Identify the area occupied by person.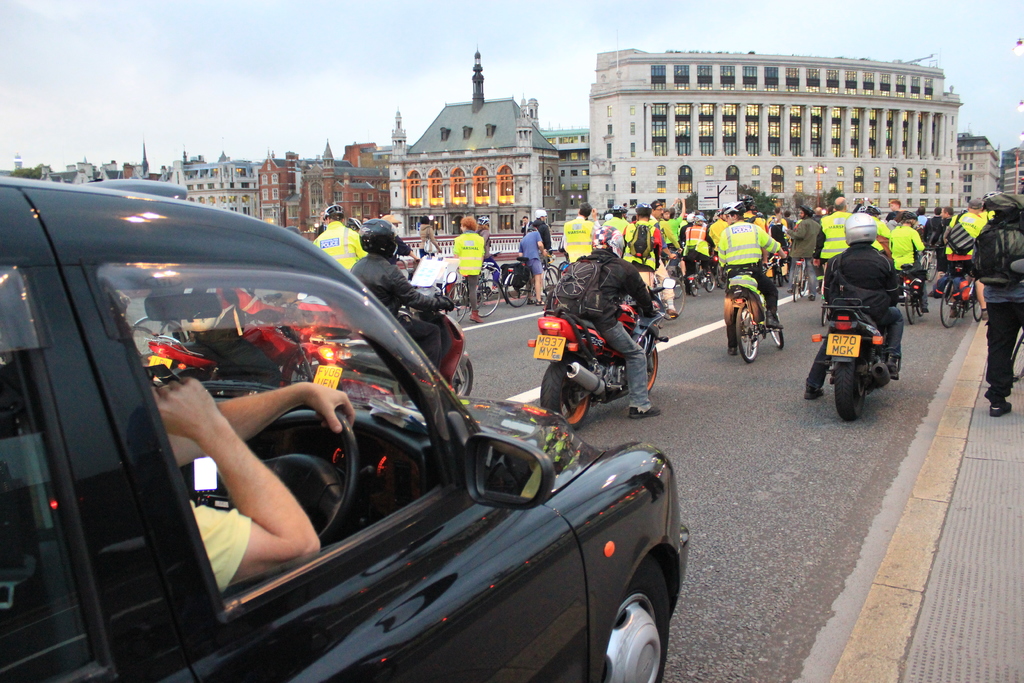
Area: (513, 226, 550, 309).
